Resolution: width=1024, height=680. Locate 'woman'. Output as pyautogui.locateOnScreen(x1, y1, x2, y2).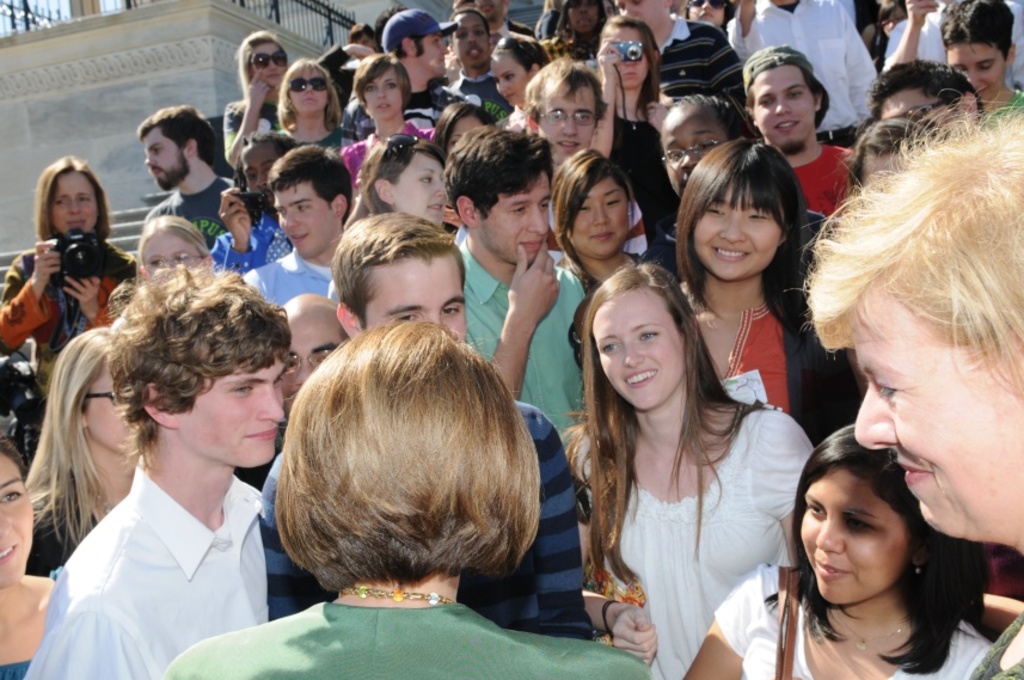
pyautogui.locateOnScreen(360, 128, 461, 240).
